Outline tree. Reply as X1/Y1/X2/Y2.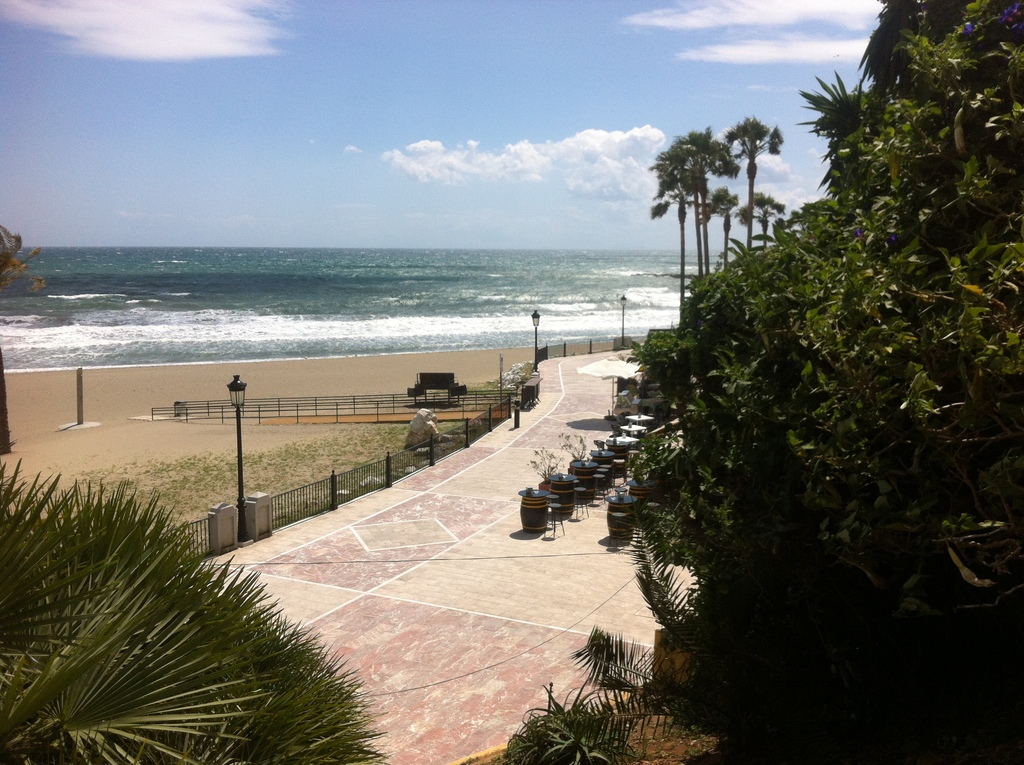
598/38/1003/664.
